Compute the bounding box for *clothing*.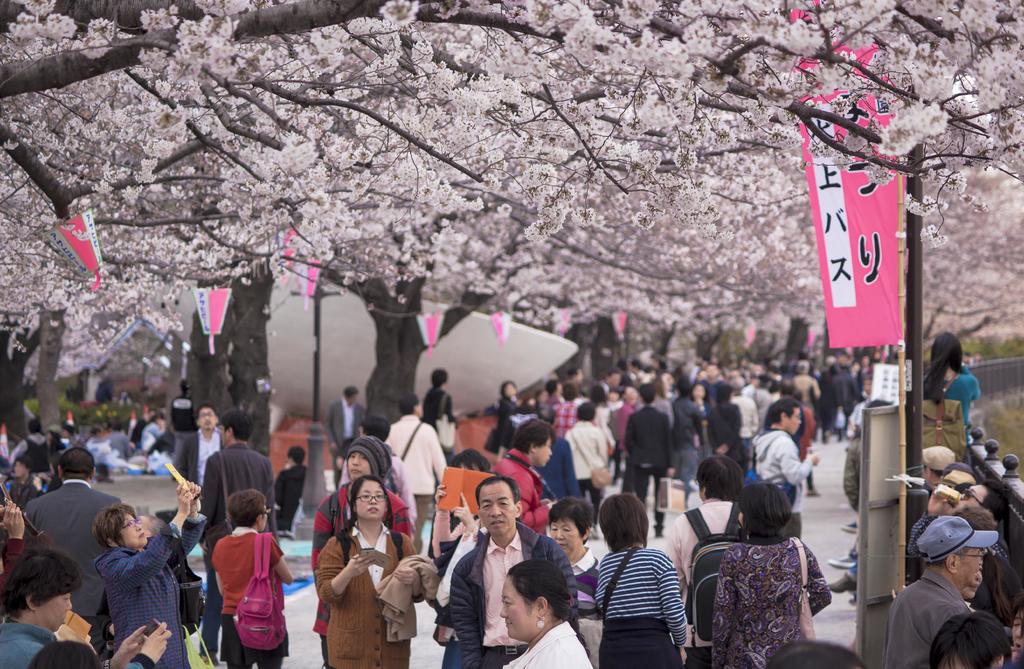
(x1=205, y1=435, x2=273, y2=514).
